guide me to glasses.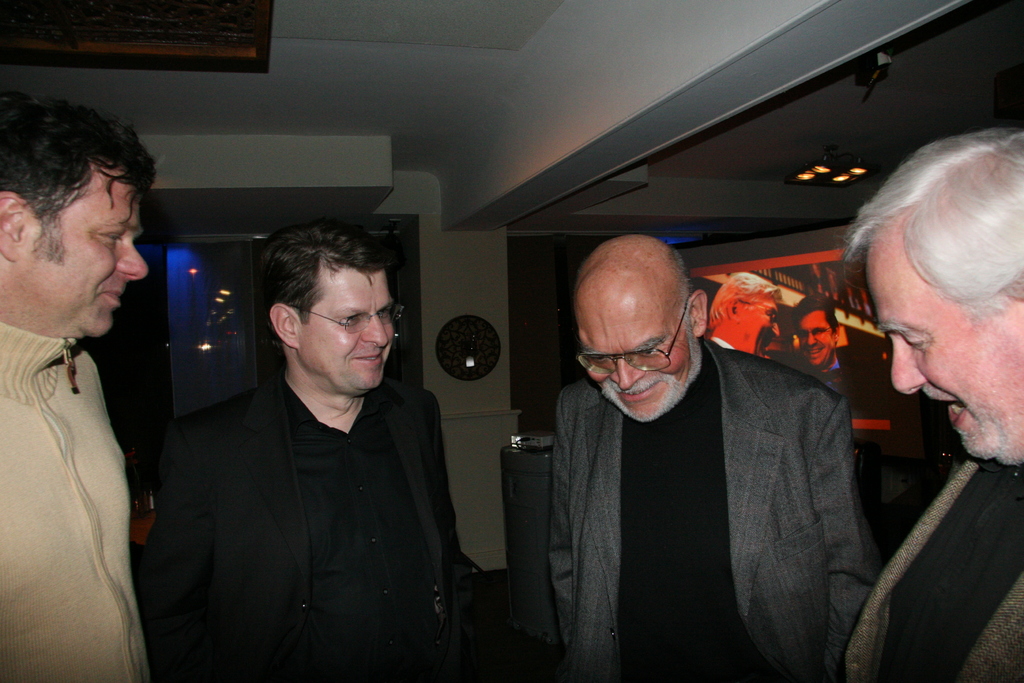
Guidance: (576,291,689,374).
